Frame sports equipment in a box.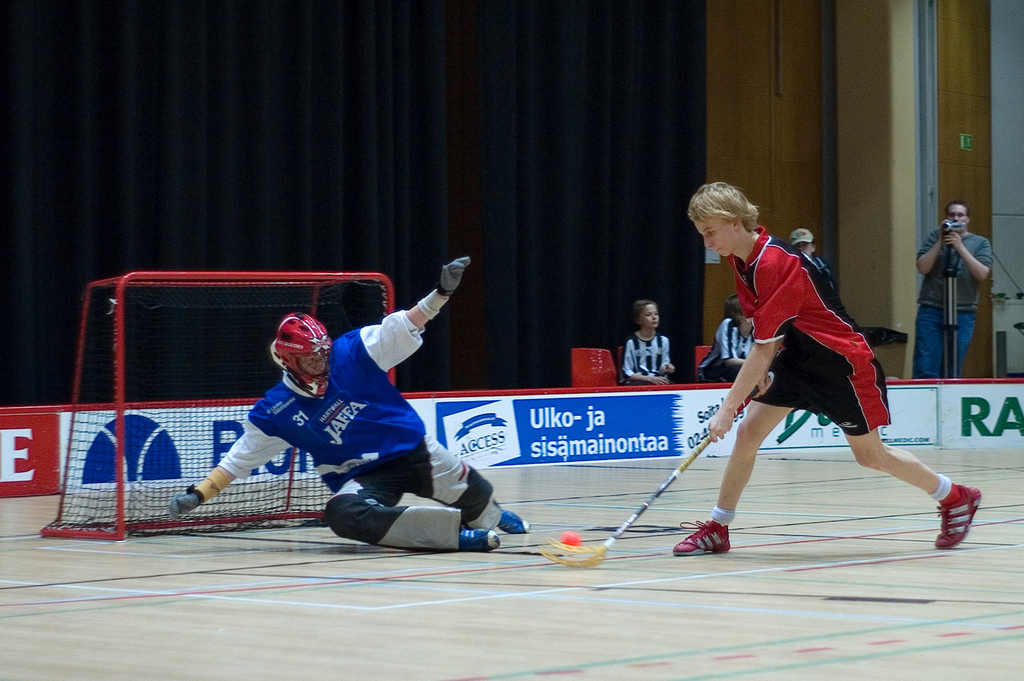
168,488,204,516.
